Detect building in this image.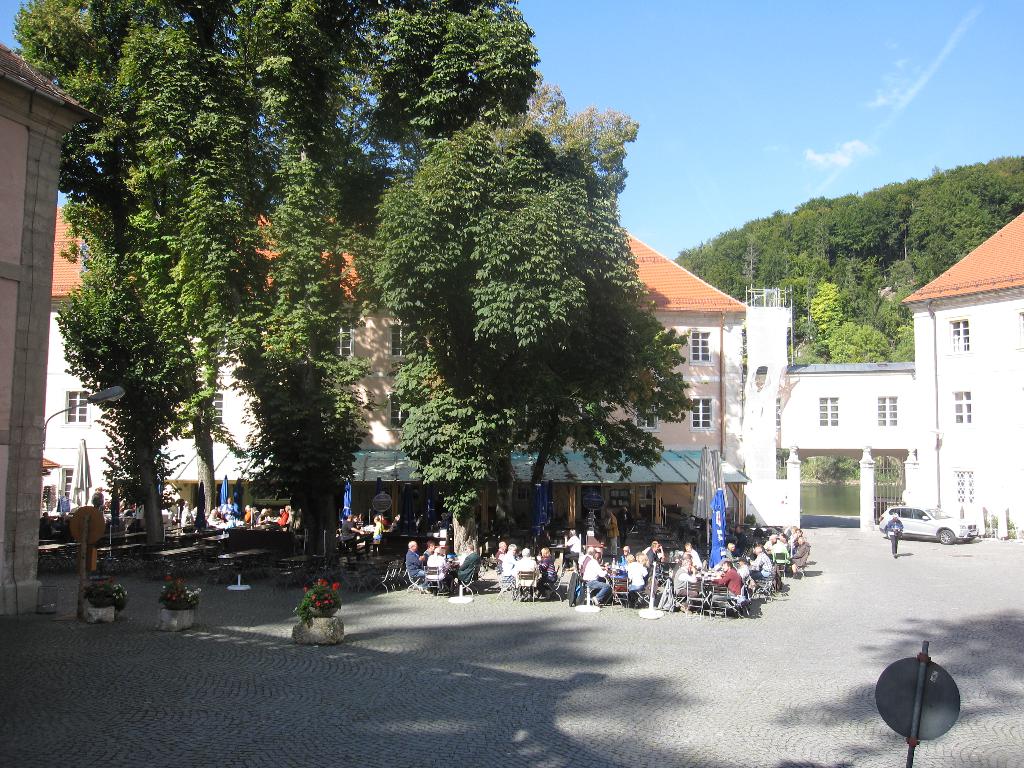
Detection: x1=49, y1=206, x2=1023, y2=531.
